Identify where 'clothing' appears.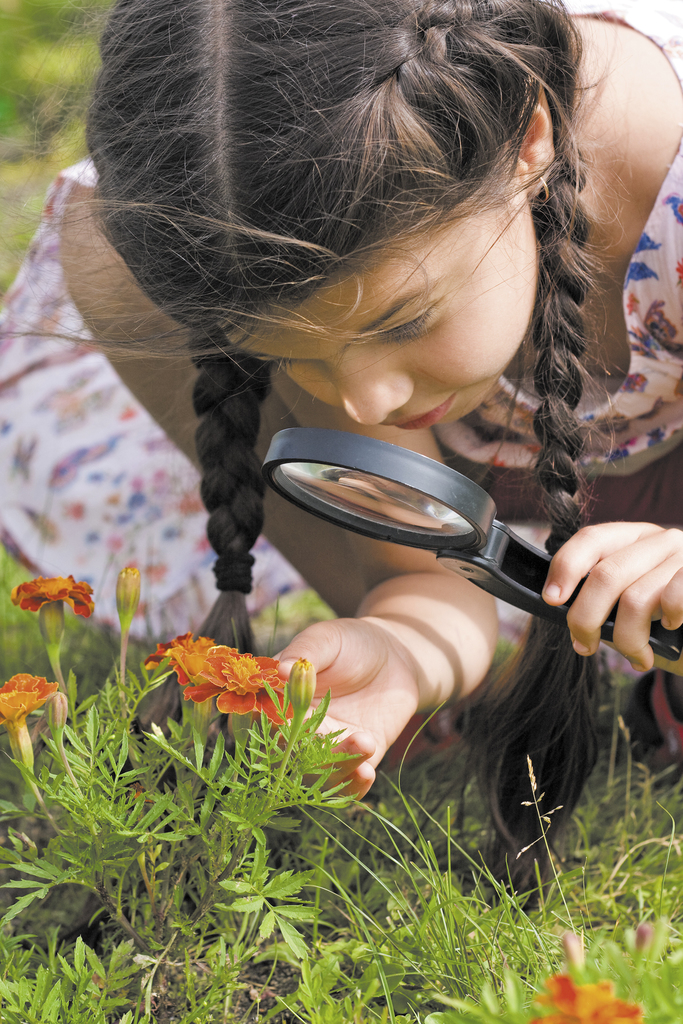
Appears at <bbox>0, 0, 682, 649</bbox>.
